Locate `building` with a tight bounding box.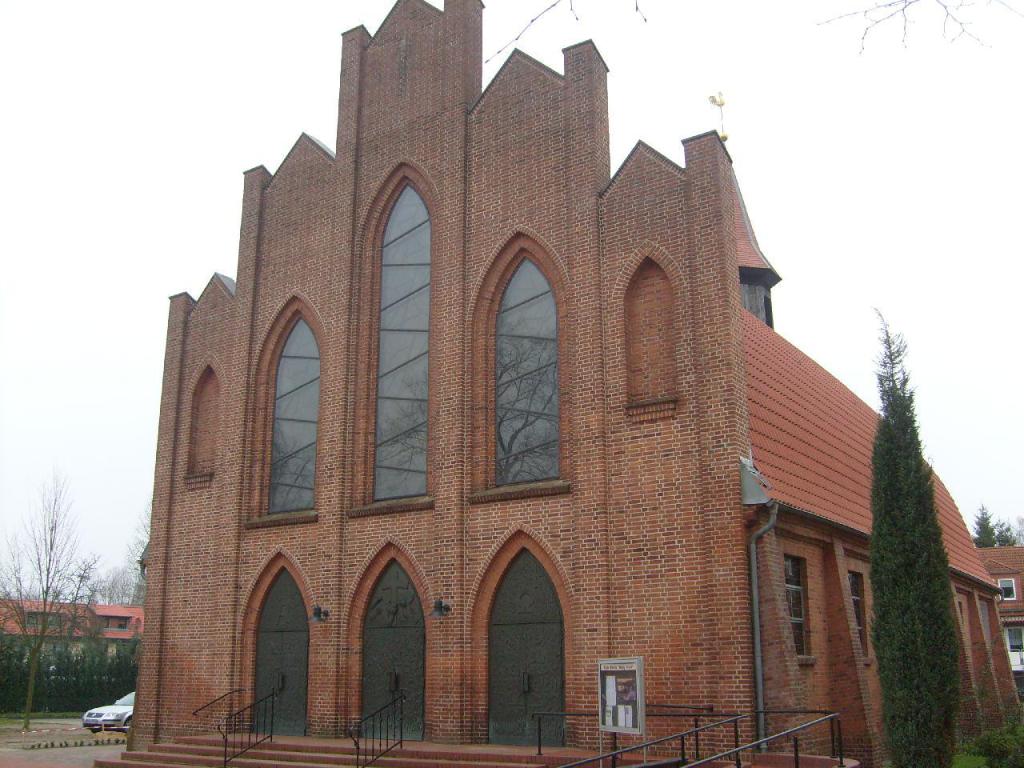
locate(0, 598, 147, 688).
